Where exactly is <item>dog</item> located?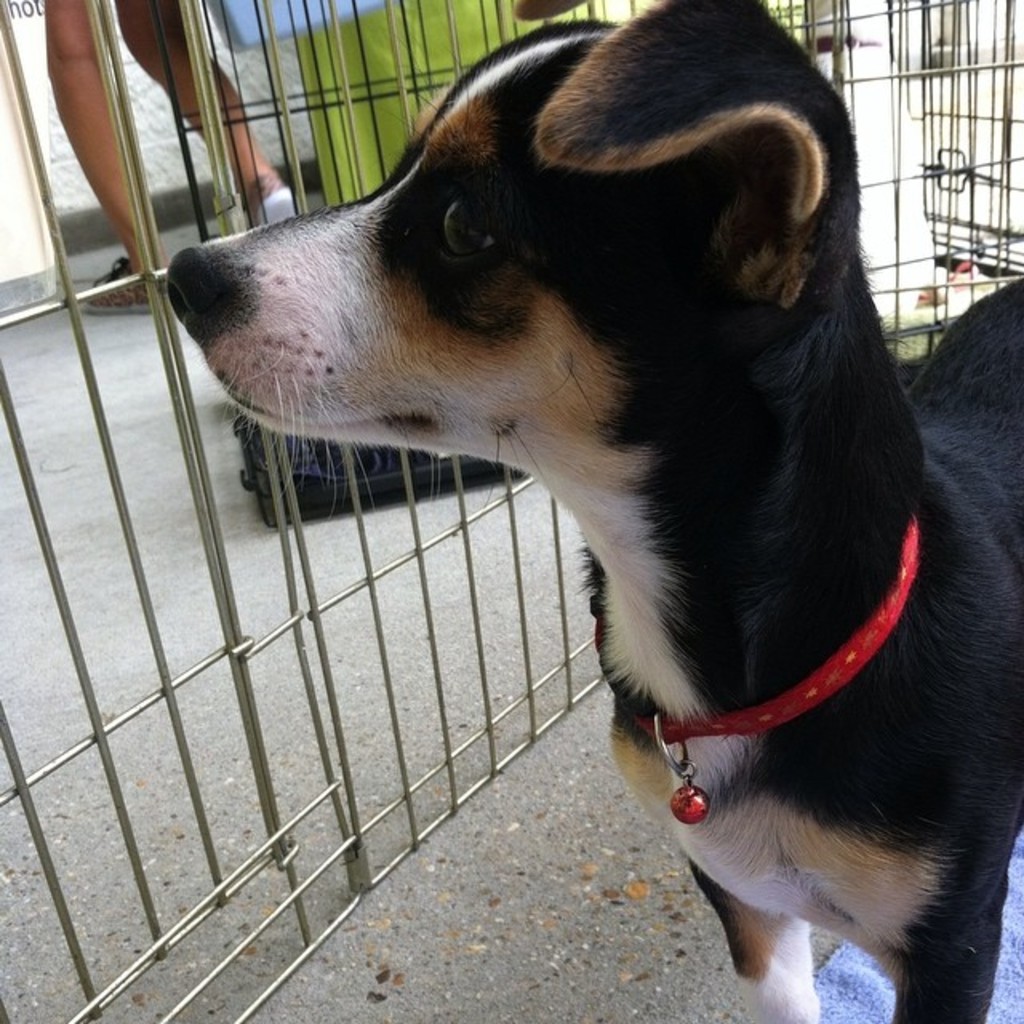
Its bounding box is <box>160,0,1022,1022</box>.
